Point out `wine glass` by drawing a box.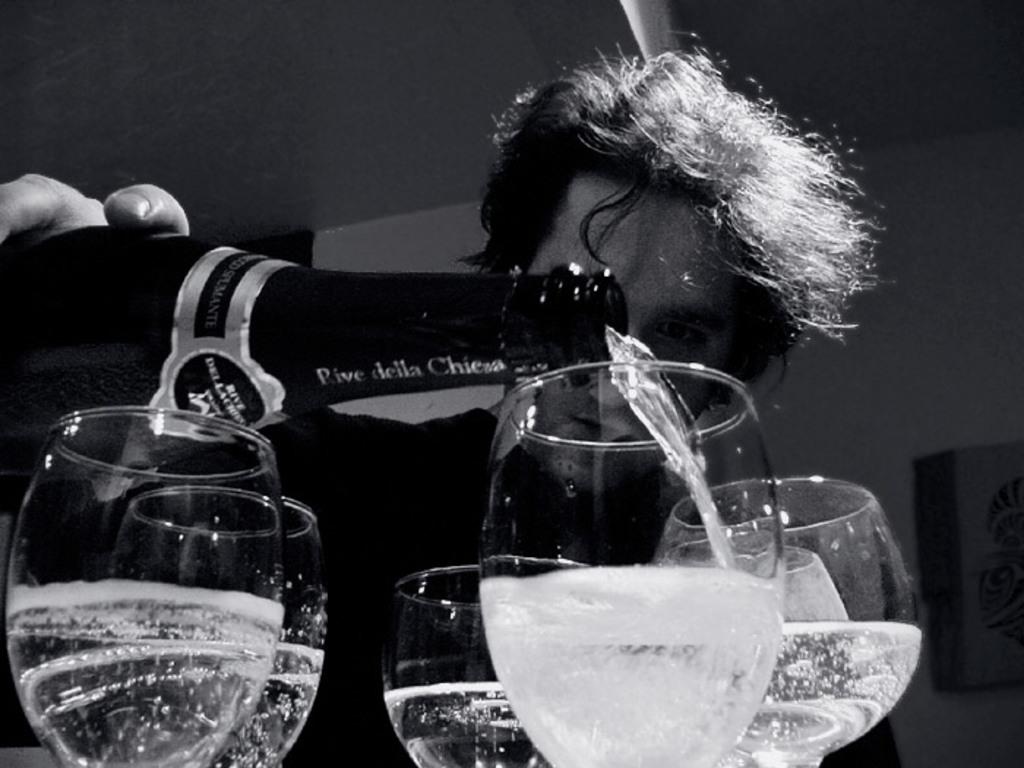
<bbox>382, 565, 547, 767</bbox>.
